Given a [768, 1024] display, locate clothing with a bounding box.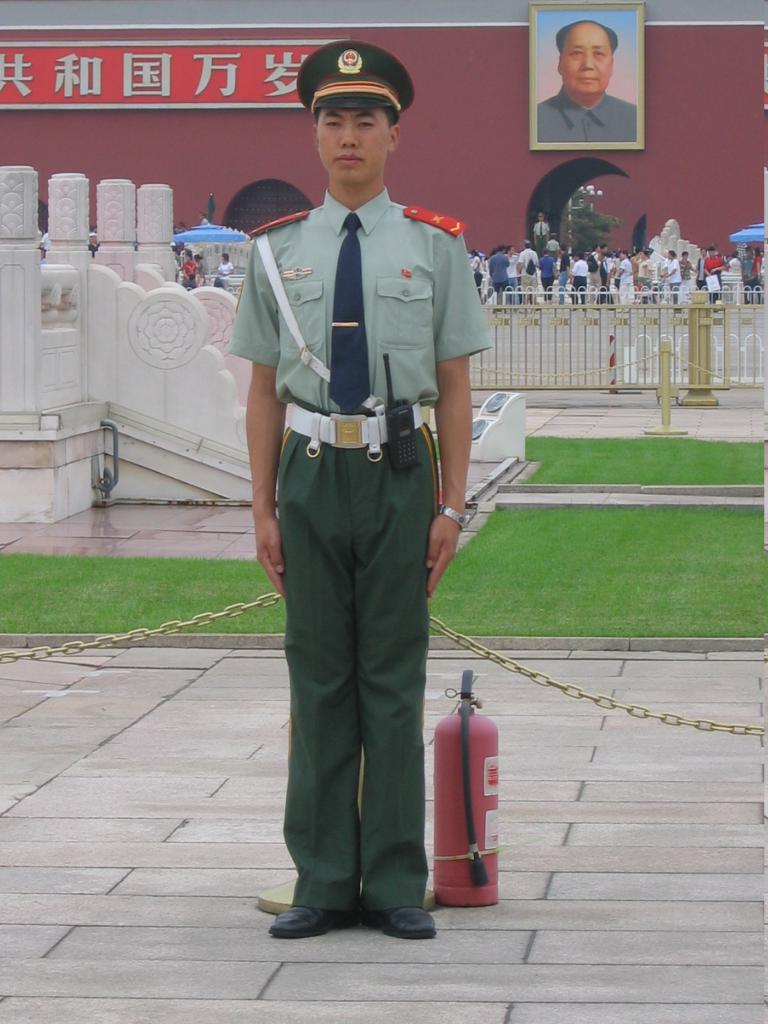
Located: pyautogui.locateOnScreen(677, 261, 698, 296).
